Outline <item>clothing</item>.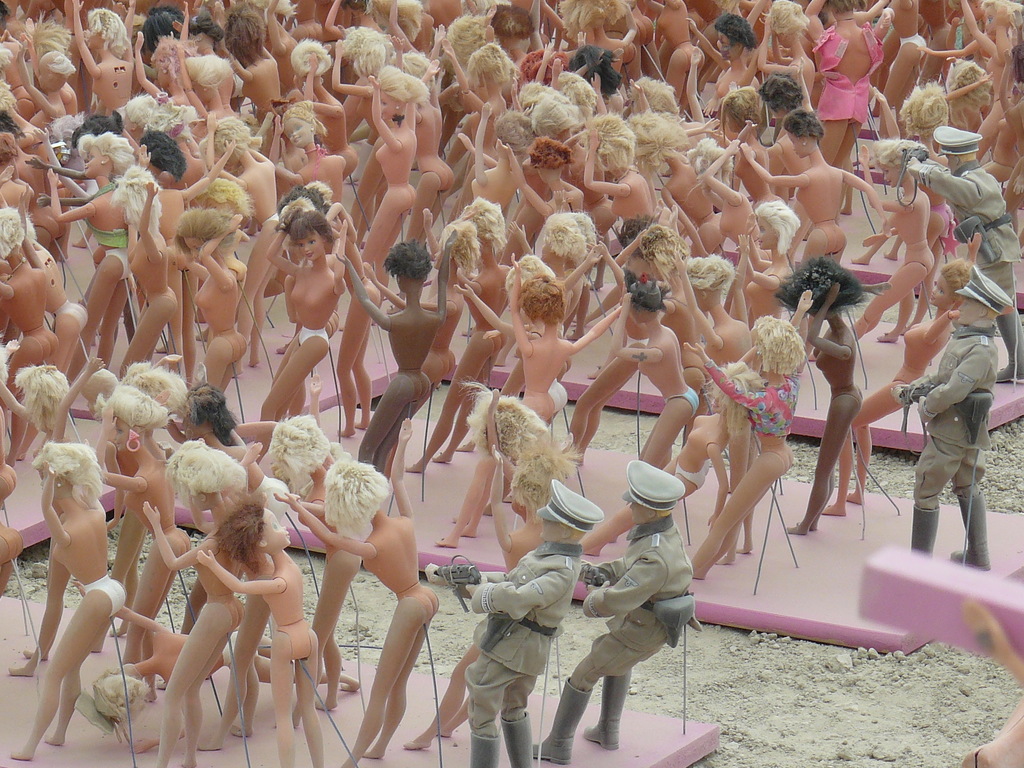
Outline: 291/324/330/347.
